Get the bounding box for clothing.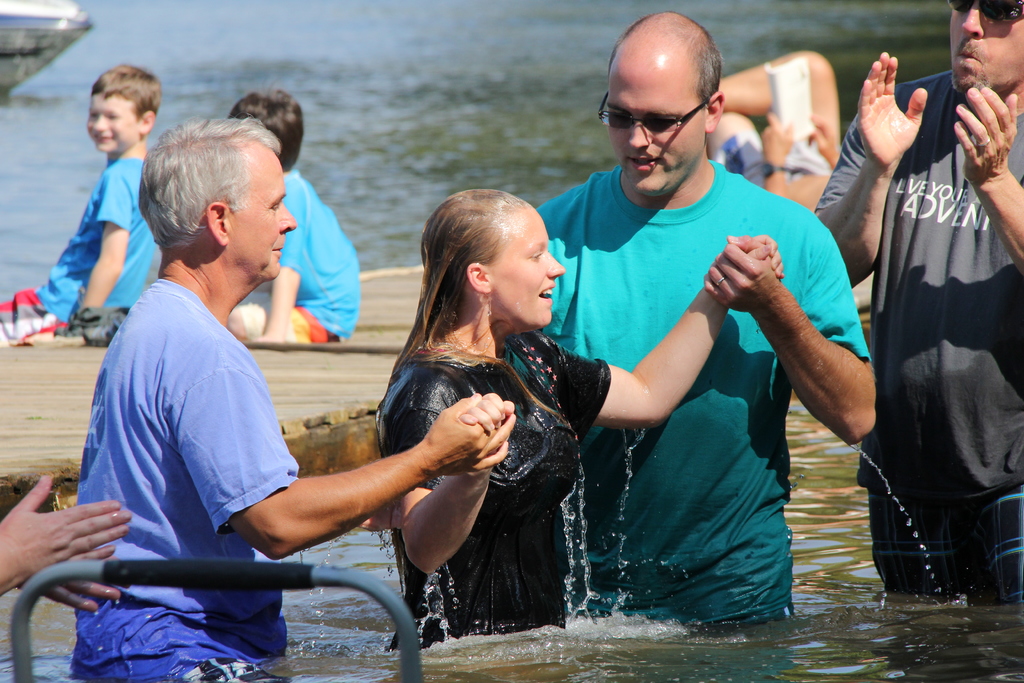
<box>51,275,301,682</box>.
